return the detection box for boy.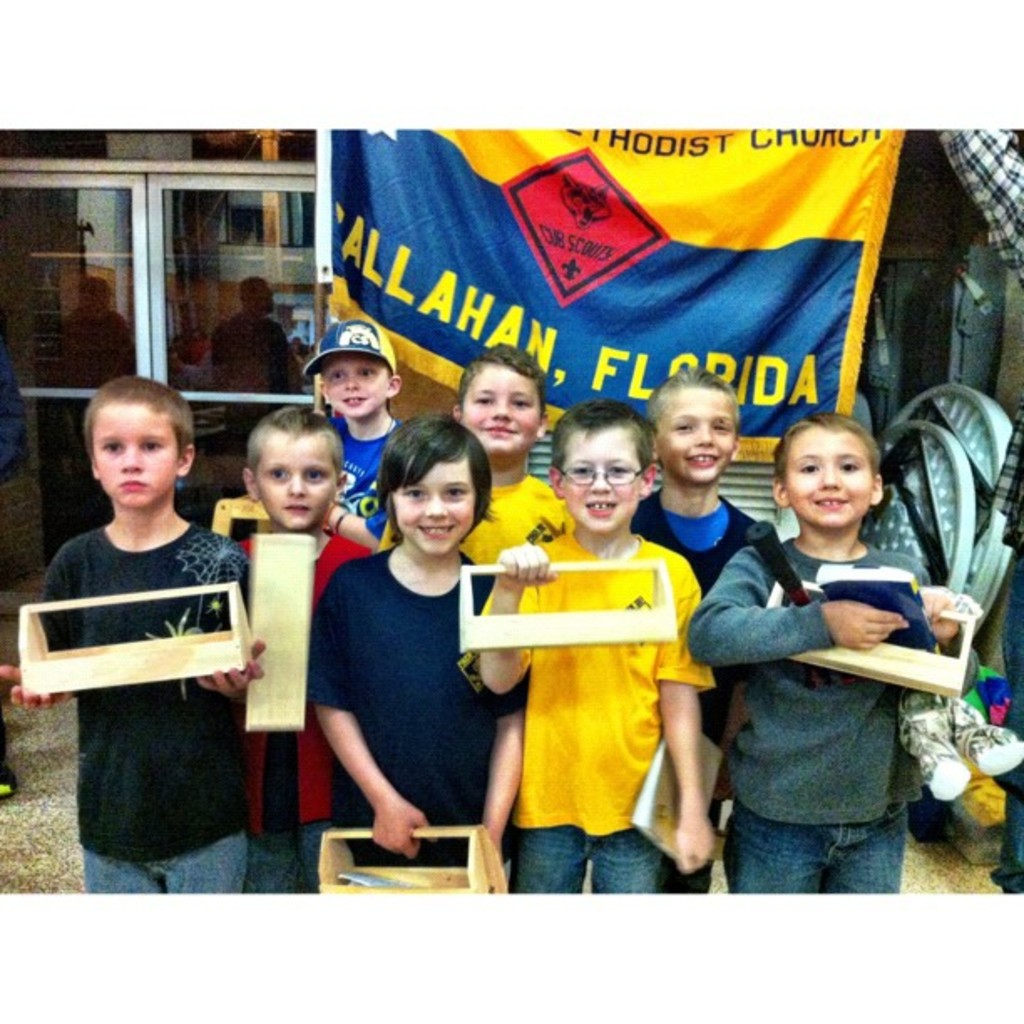
crop(631, 375, 781, 840).
